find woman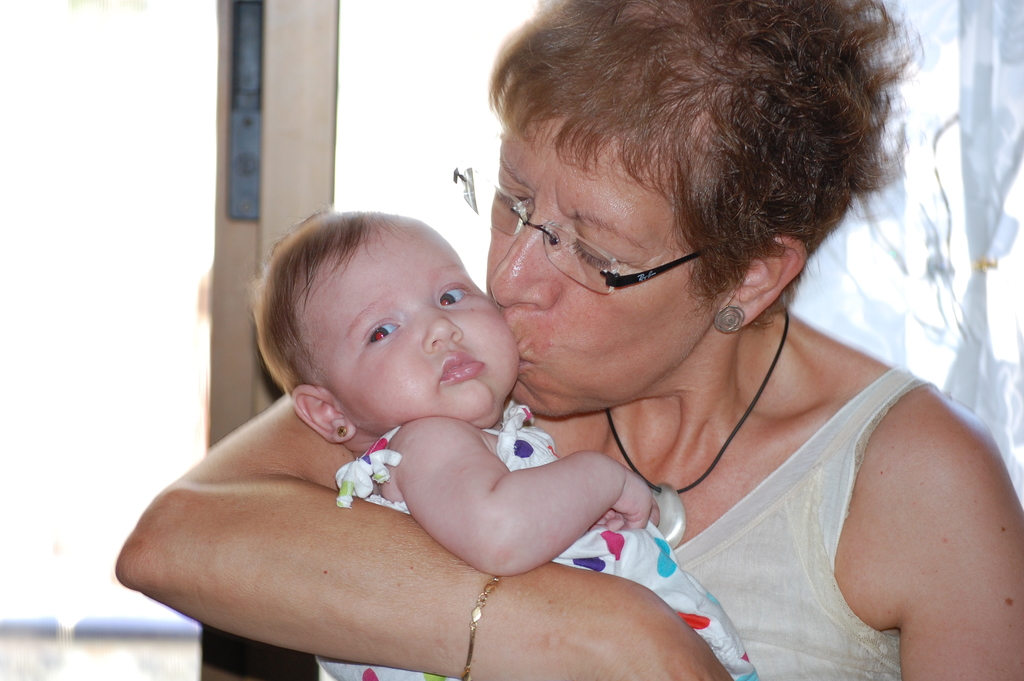
114:0:1023:680
